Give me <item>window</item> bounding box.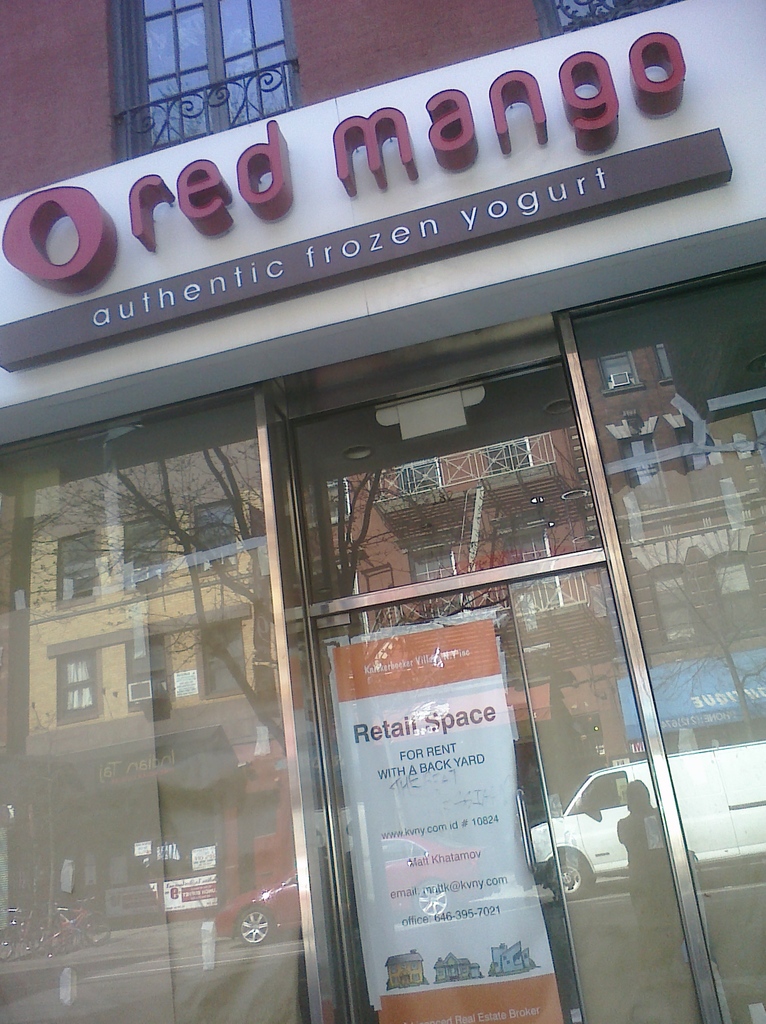
rect(0, 442, 286, 1023).
